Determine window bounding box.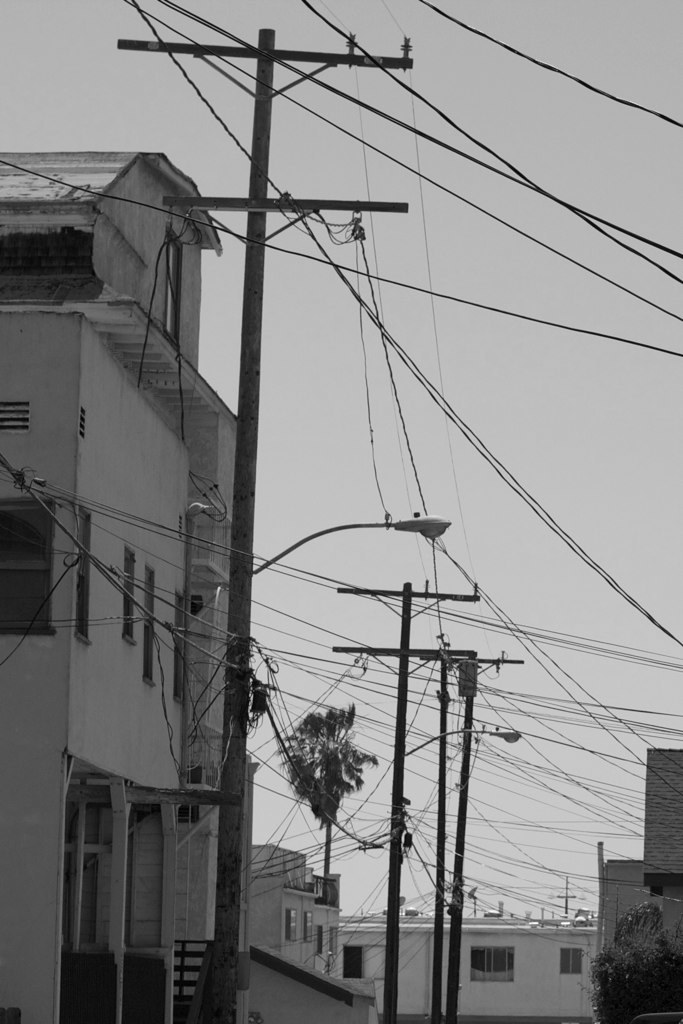
Determined: select_region(0, 495, 54, 637).
